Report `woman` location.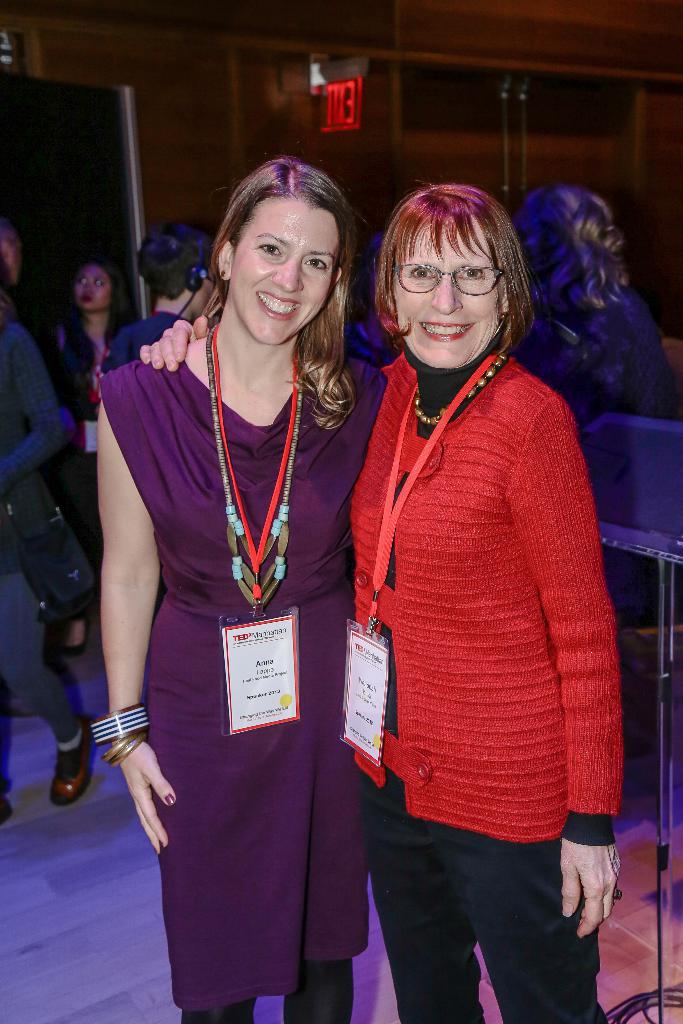
Report: 138,182,621,1023.
